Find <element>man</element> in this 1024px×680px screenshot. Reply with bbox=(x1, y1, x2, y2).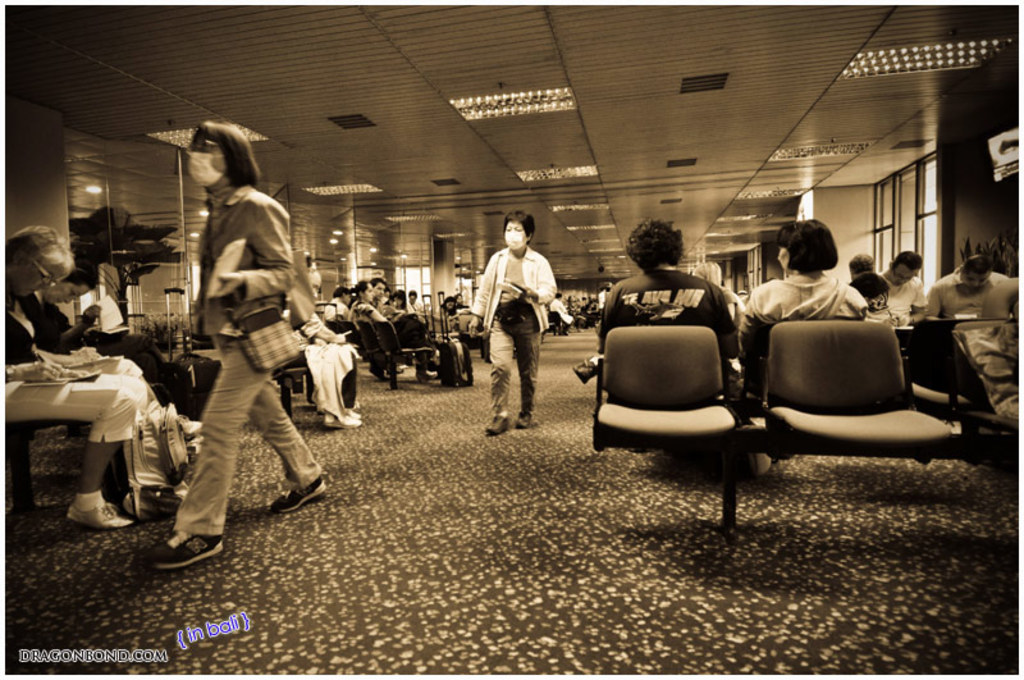
bbox=(927, 255, 1010, 320).
